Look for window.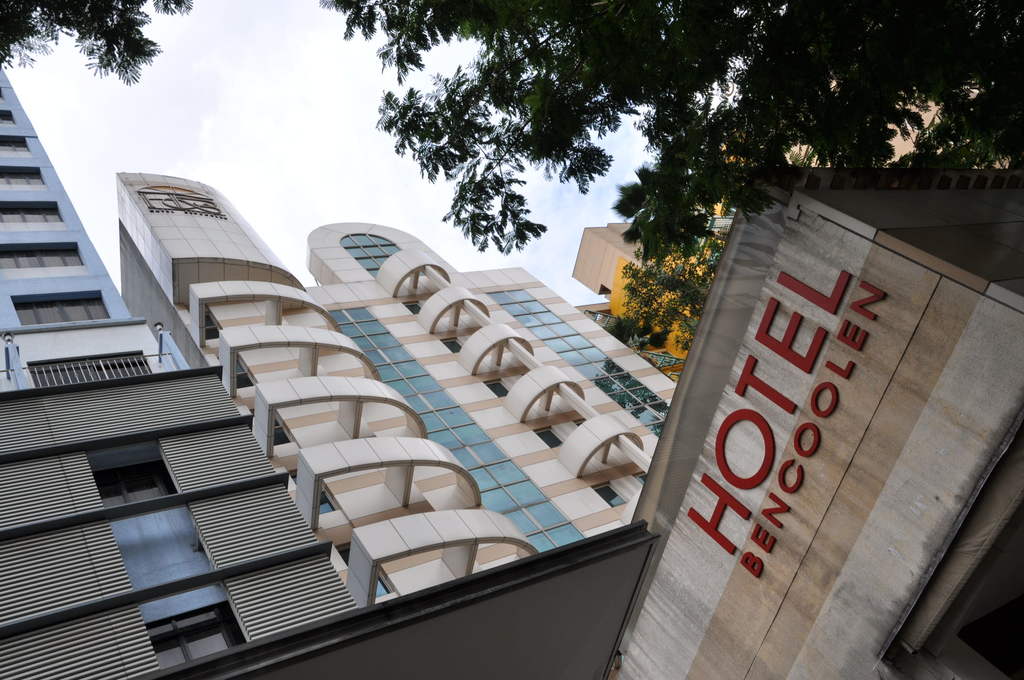
Found: box=[147, 603, 237, 668].
